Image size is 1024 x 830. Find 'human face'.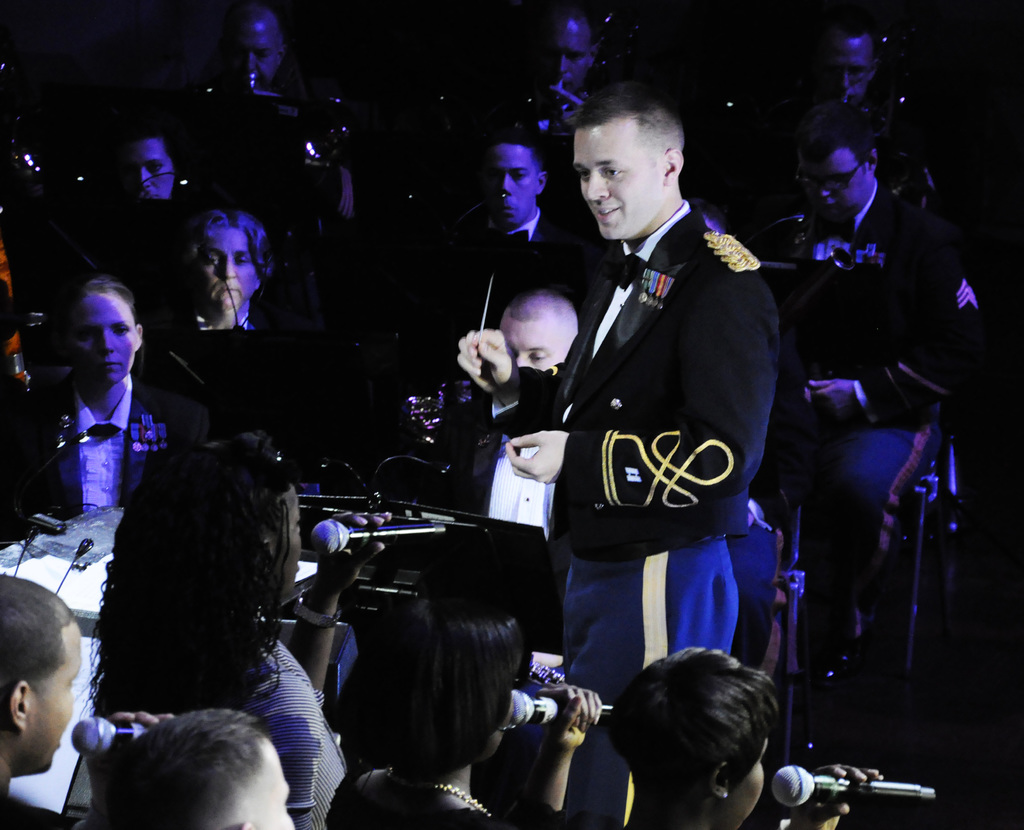
rect(725, 734, 767, 829).
